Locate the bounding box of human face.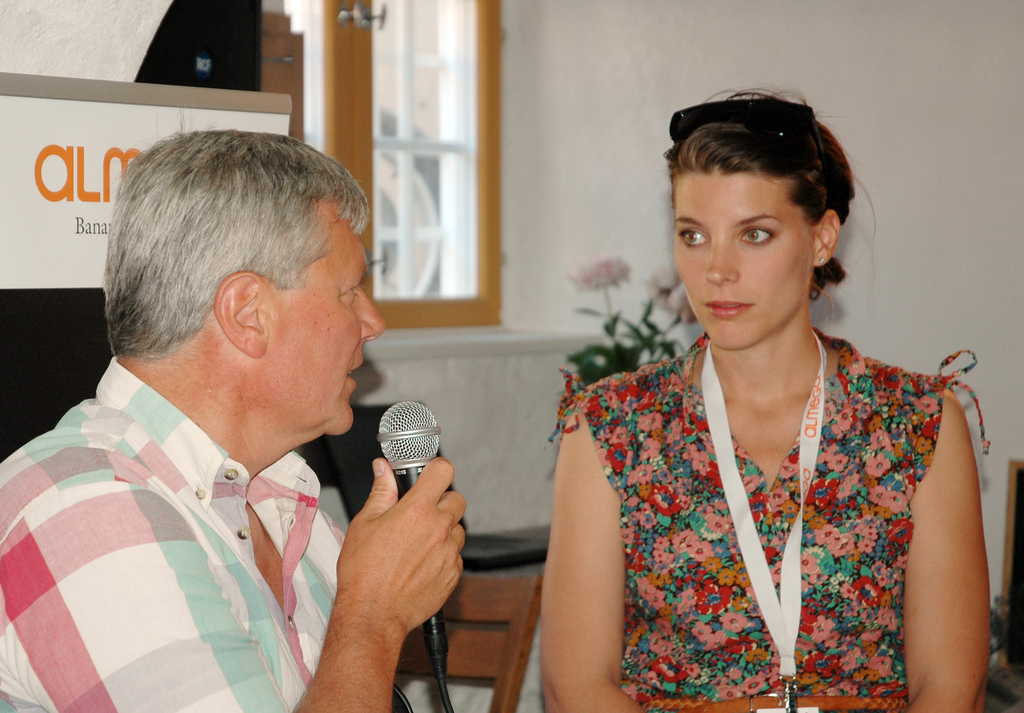
Bounding box: [left=674, top=178, right=808, bottom=351].
